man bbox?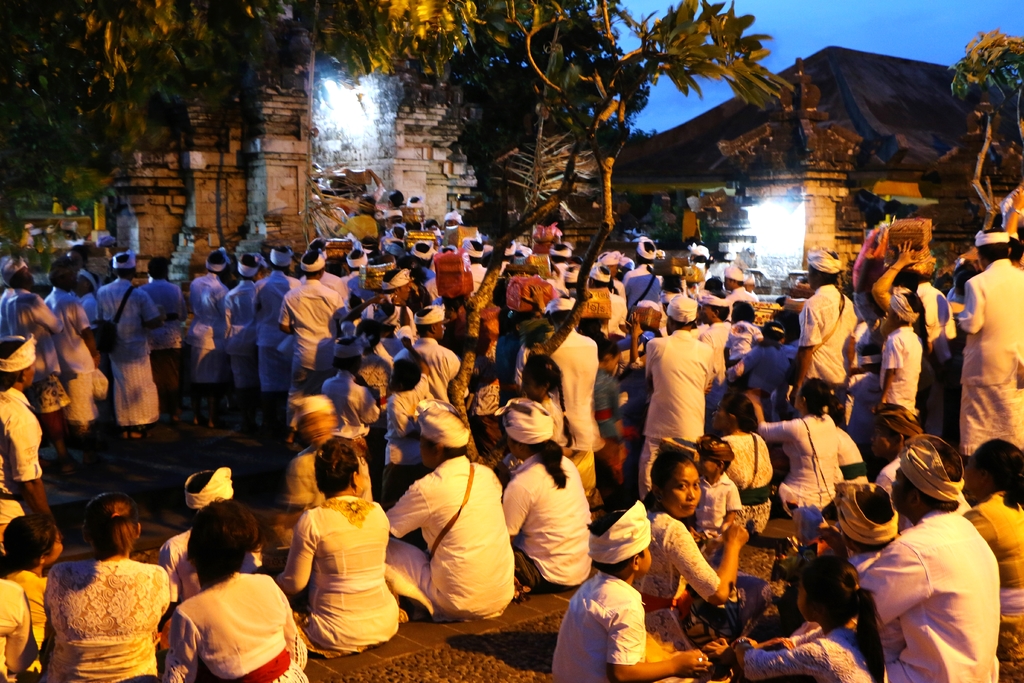
box=[381, 303, 458, 397]
